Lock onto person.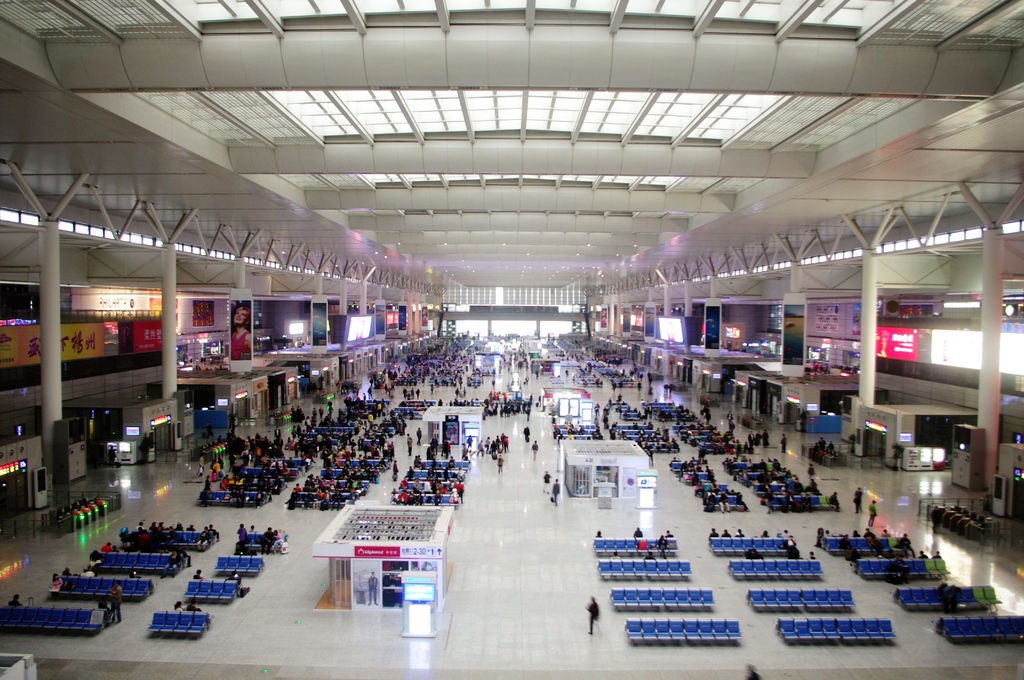
Locked: (230, 303, 253, 360).
